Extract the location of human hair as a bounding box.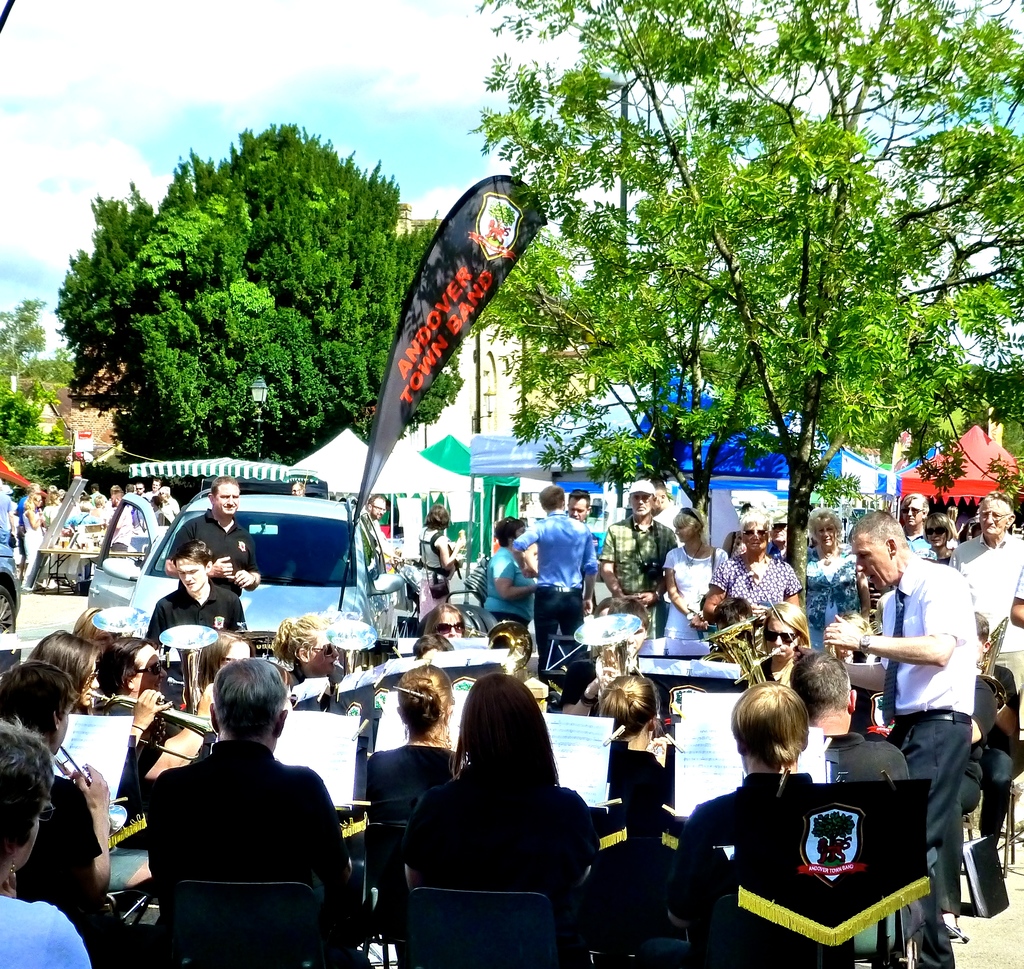
bbox=(789, 650, 850, 717).
